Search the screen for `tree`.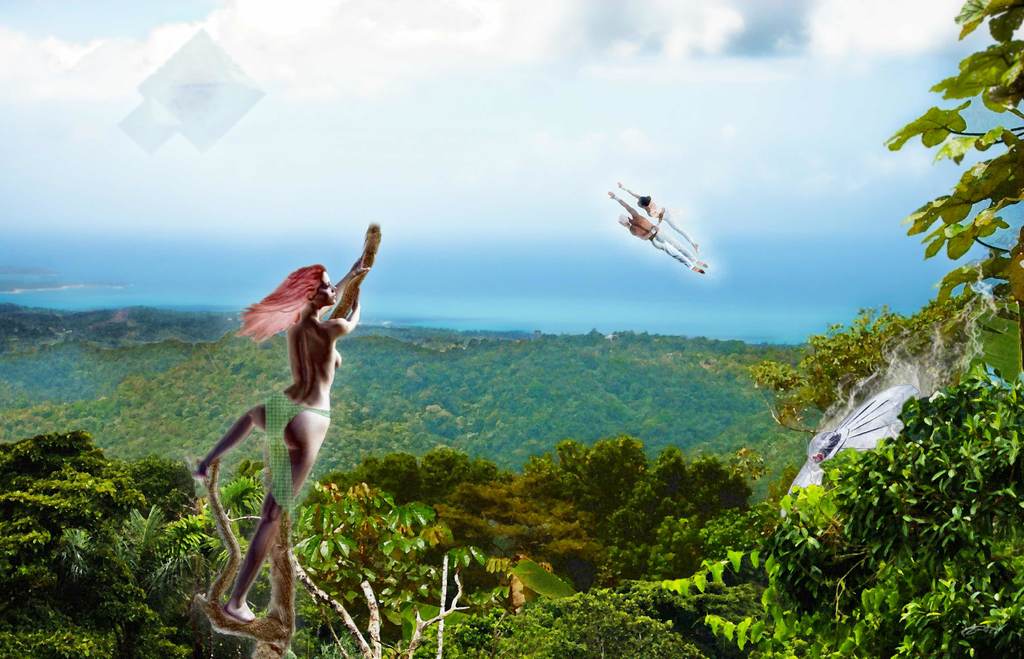
Found at l=315, t=432, r=767, b=583.
